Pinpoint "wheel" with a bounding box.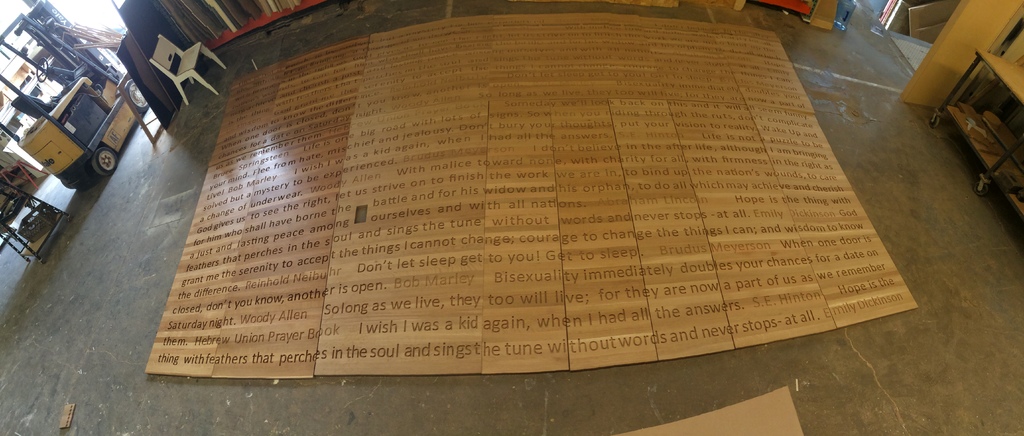
region(89, 148, 120, 175).
